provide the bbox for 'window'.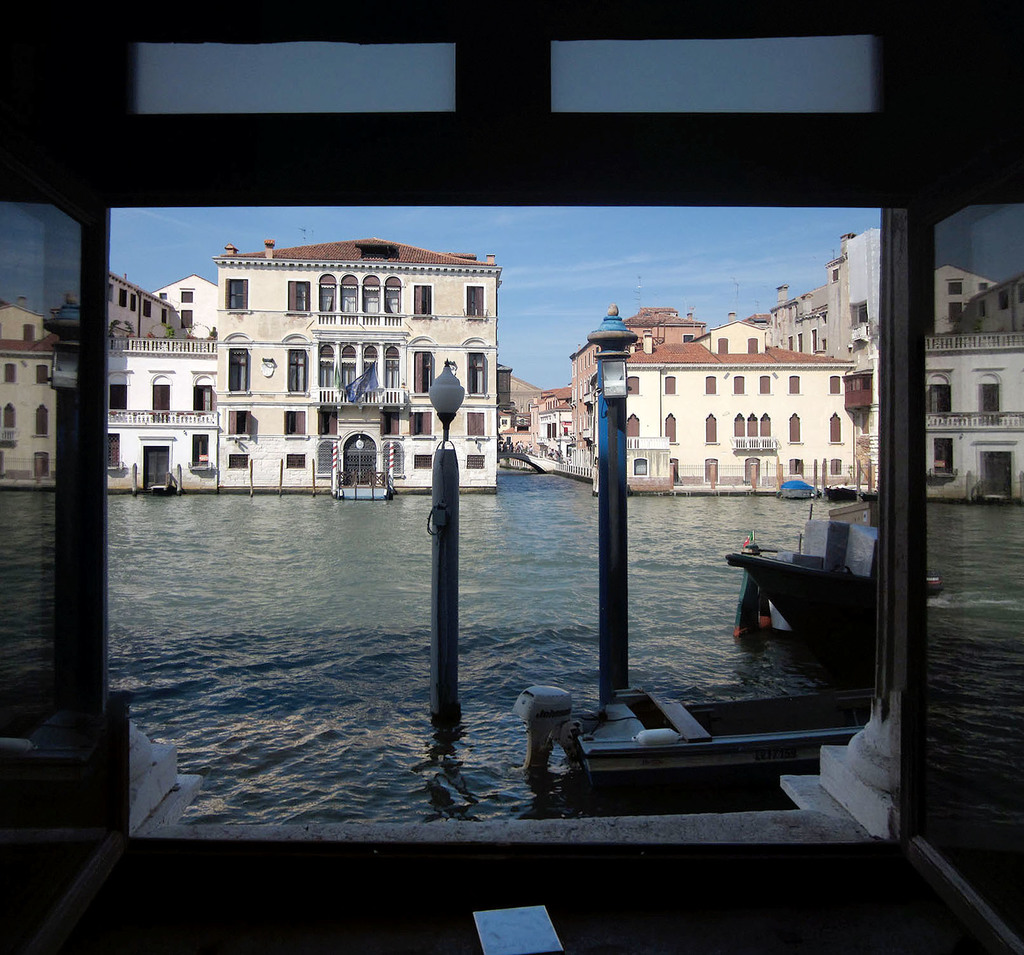
l=412, t=454, r=430, b=467.
